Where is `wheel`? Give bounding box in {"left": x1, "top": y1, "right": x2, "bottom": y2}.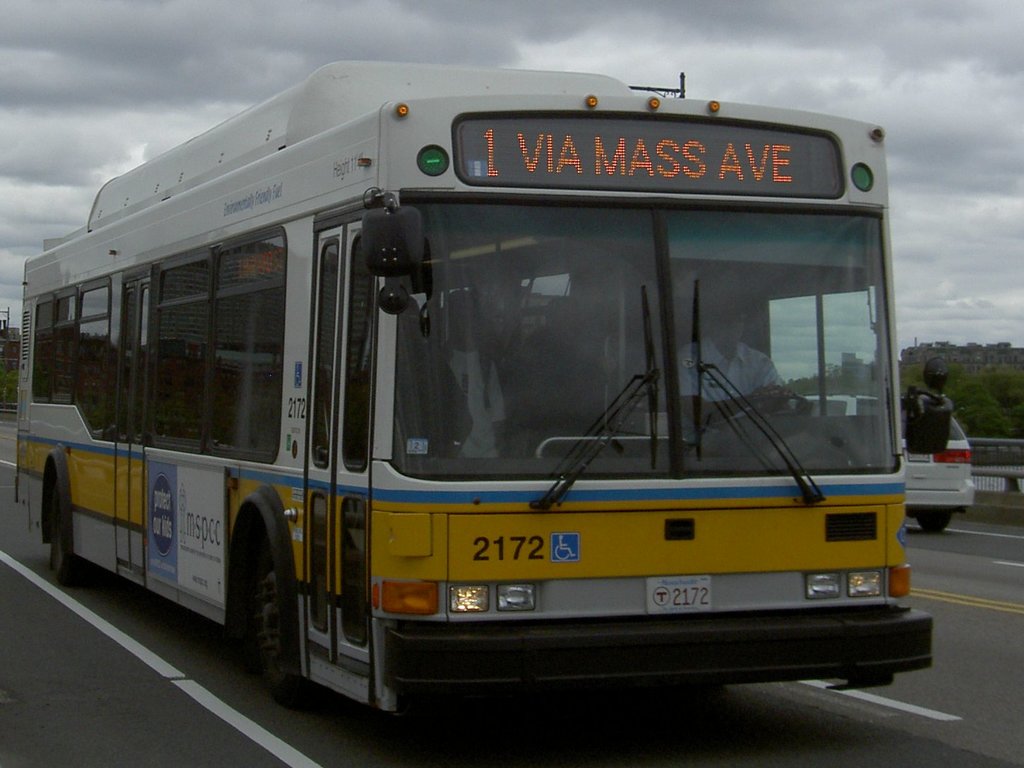
{"left": 913, "top": 513, "right": 952, "bottom": 534}.
